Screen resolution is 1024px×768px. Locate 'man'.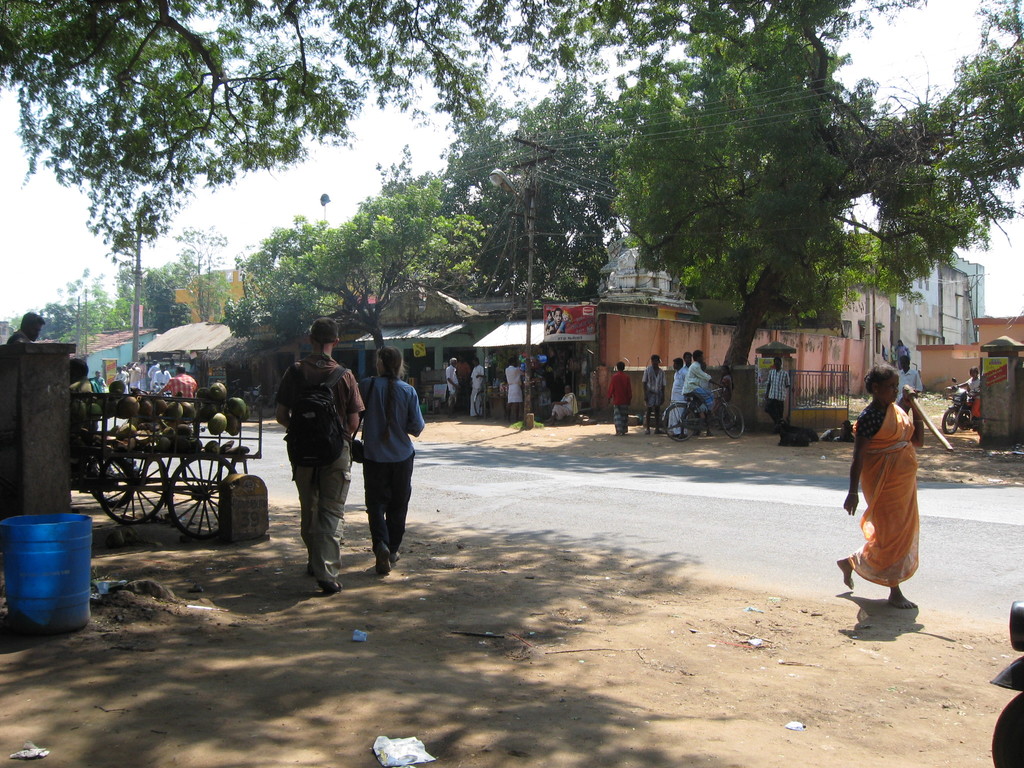
Rect(338, 360, 346, 367).
